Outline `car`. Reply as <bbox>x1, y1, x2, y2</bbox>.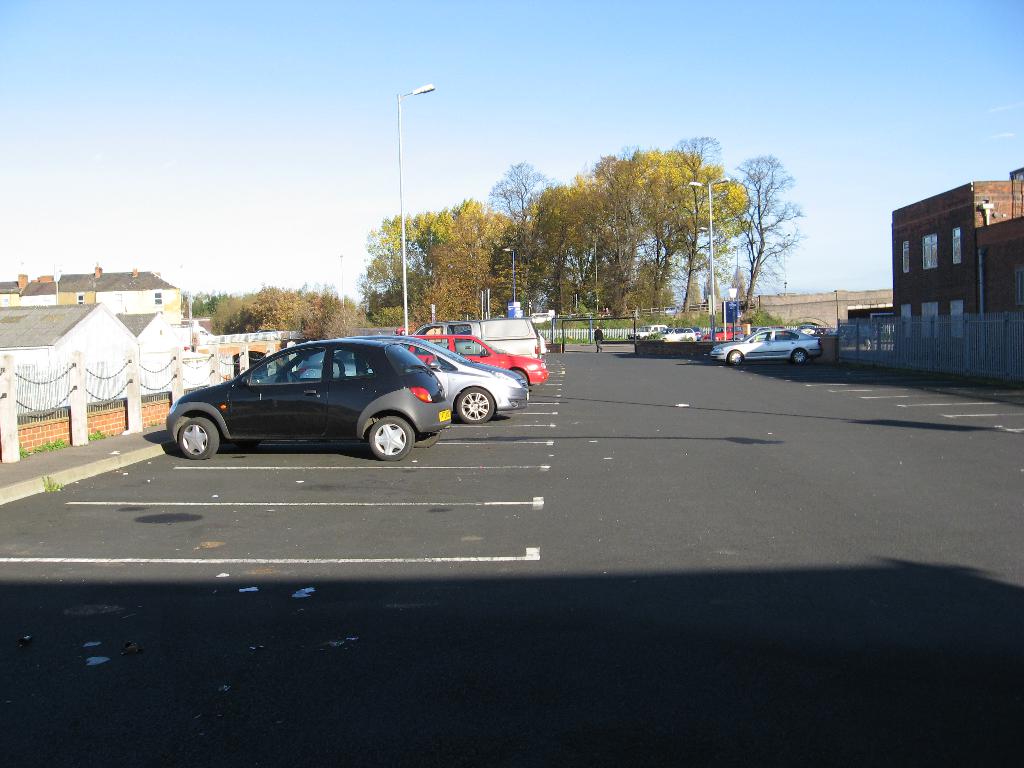
<bbox>710, 326, 824, 366</bbox>.
